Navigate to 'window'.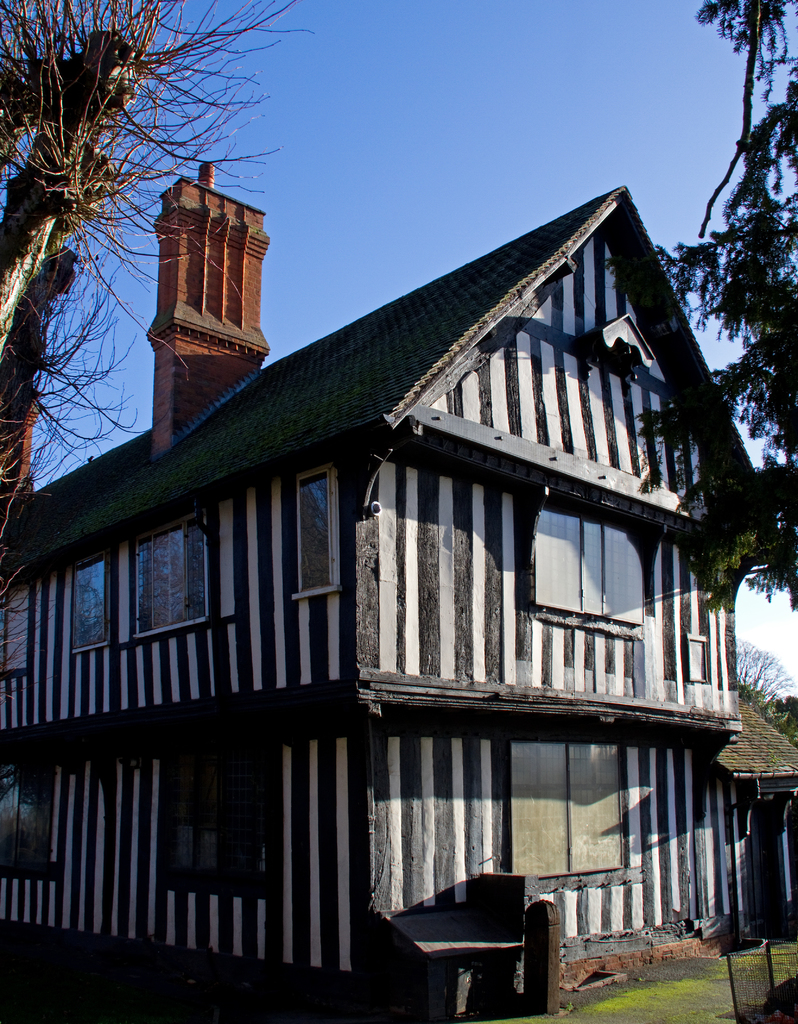
Navigation target: [287, 467, 338, 600].
